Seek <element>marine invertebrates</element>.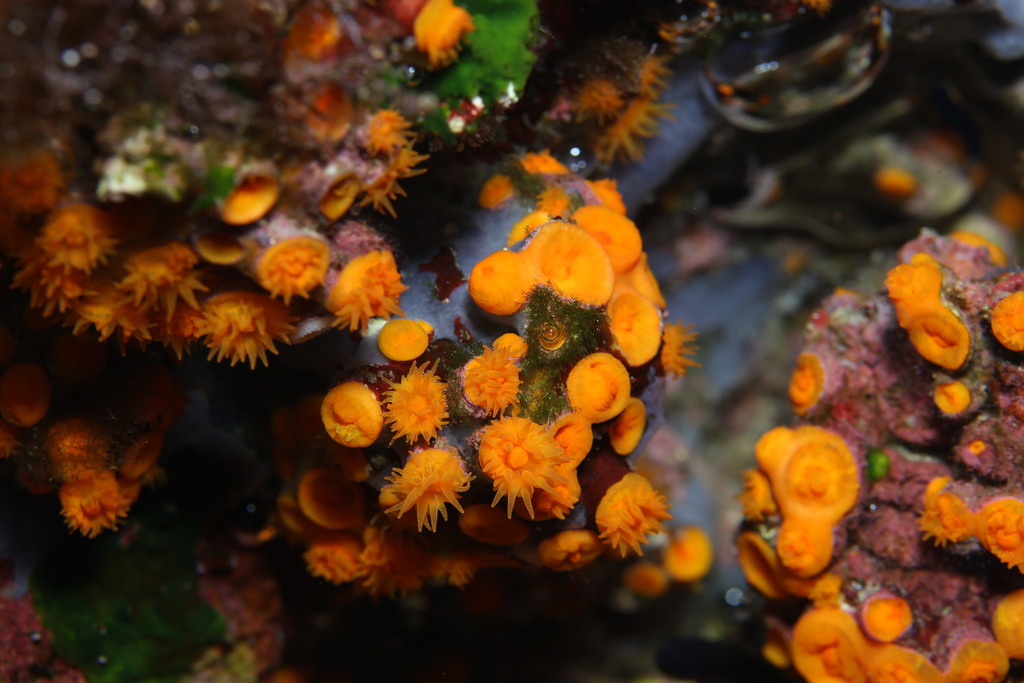
select_region(58, 471, 140, 546).
